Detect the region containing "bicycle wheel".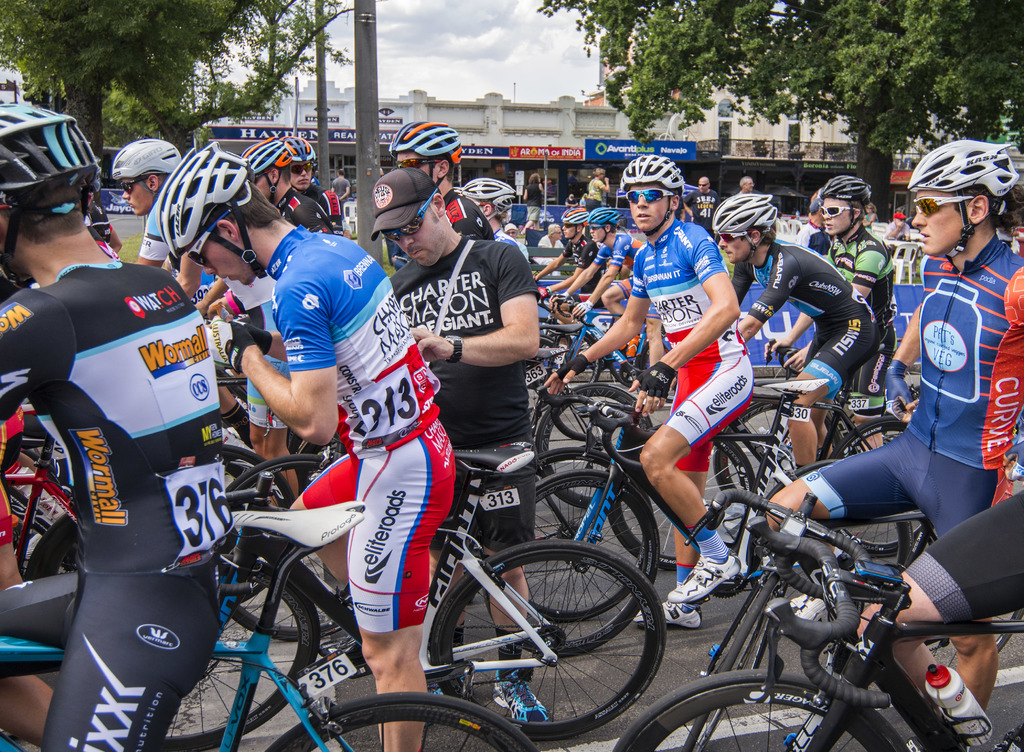
x1=287, y1=543, x2=384, y2=683.
